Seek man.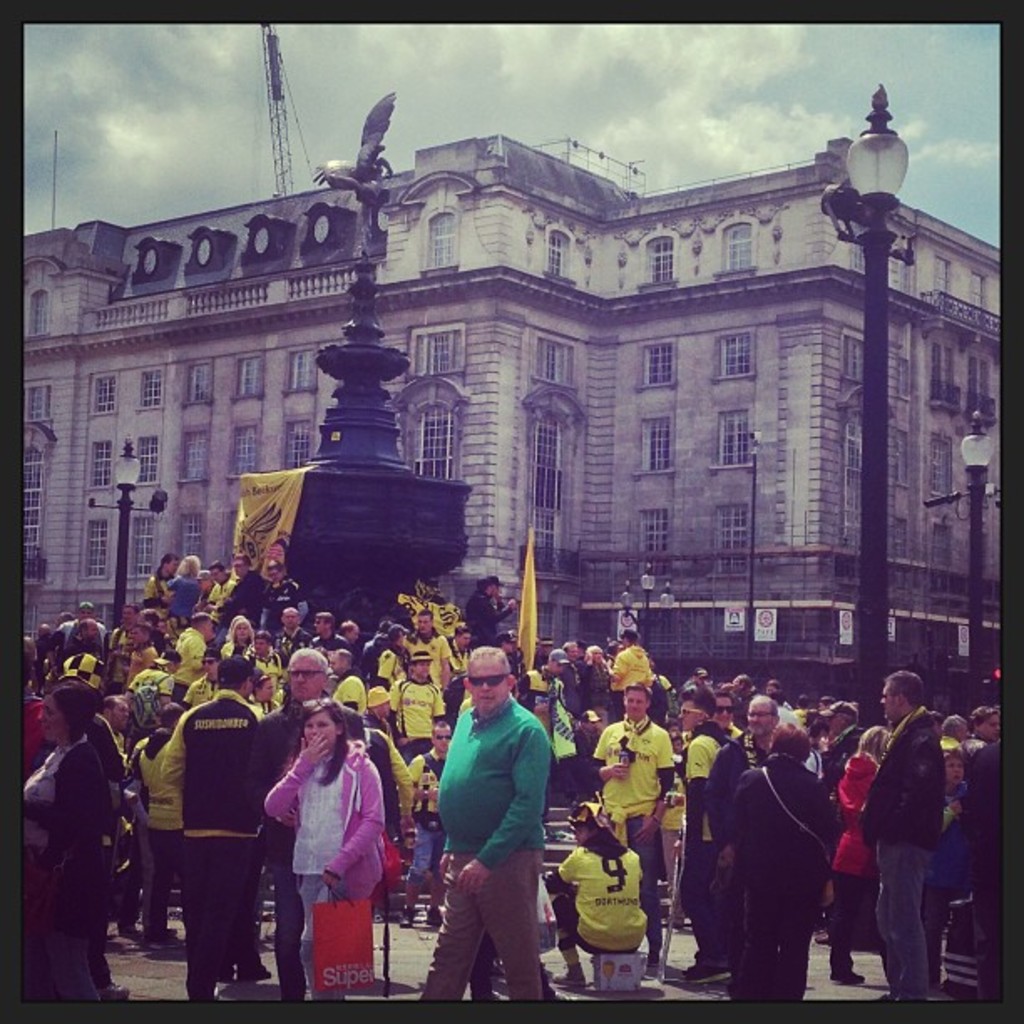
[left=674, top=683, right=726, bottom=989].
